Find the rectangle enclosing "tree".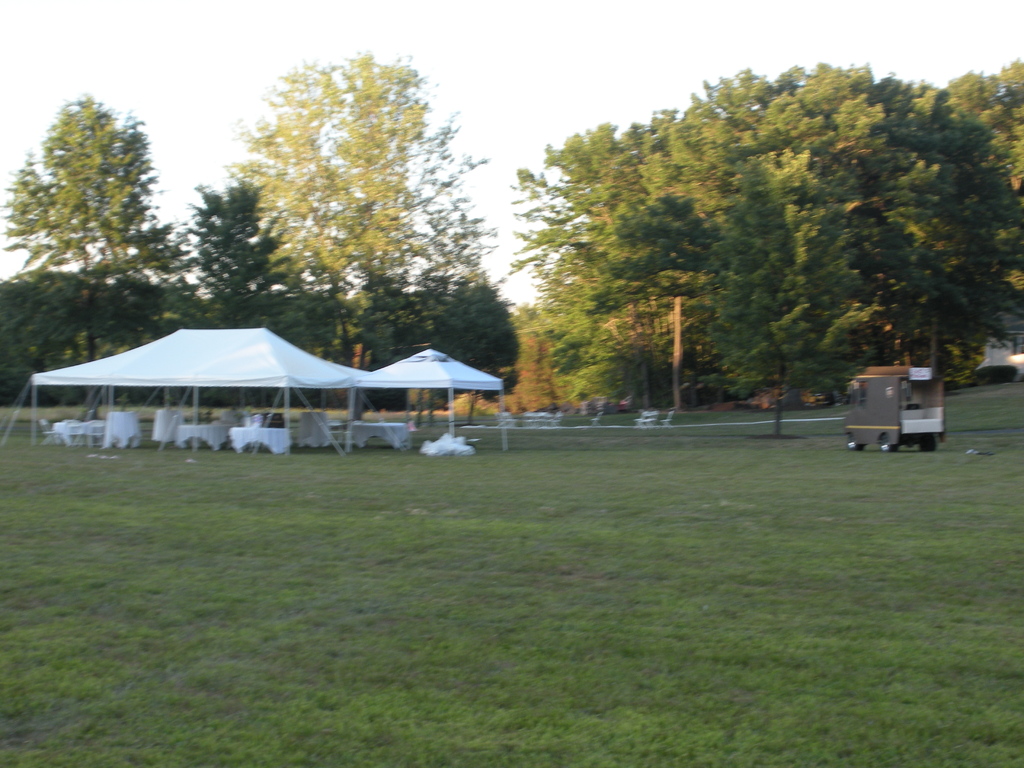
box(492, 54, 1023, 404).
